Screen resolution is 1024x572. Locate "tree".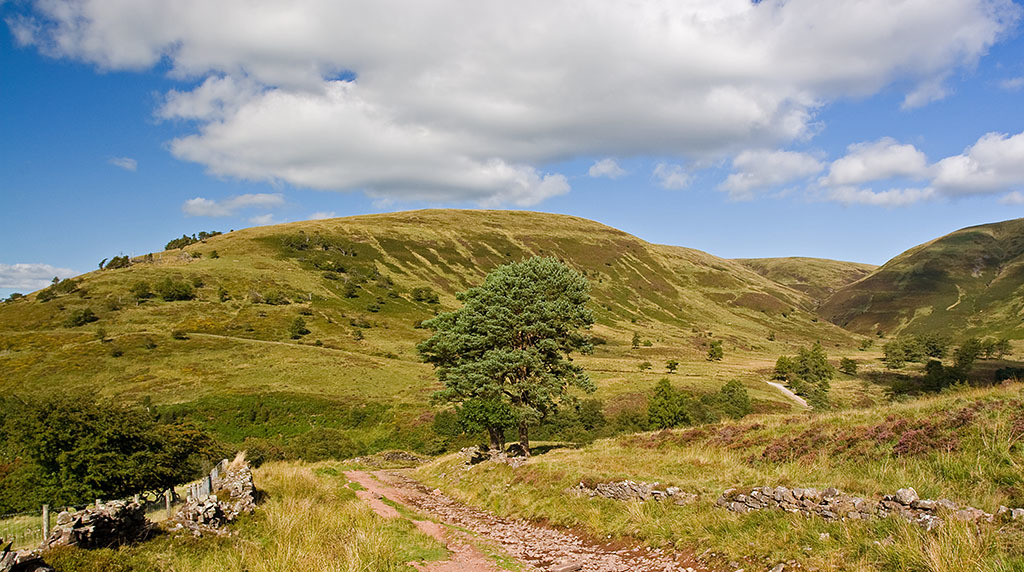
[x1=214, y1=286, x2=226, y2=305].
